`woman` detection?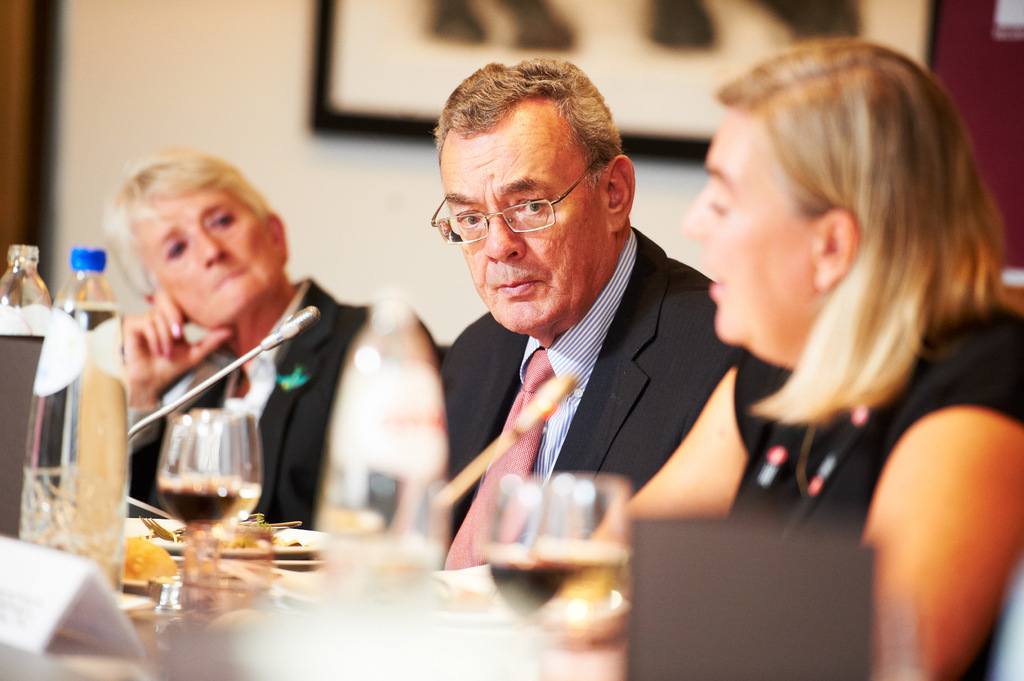
box(631, 26, 1003, 651)
